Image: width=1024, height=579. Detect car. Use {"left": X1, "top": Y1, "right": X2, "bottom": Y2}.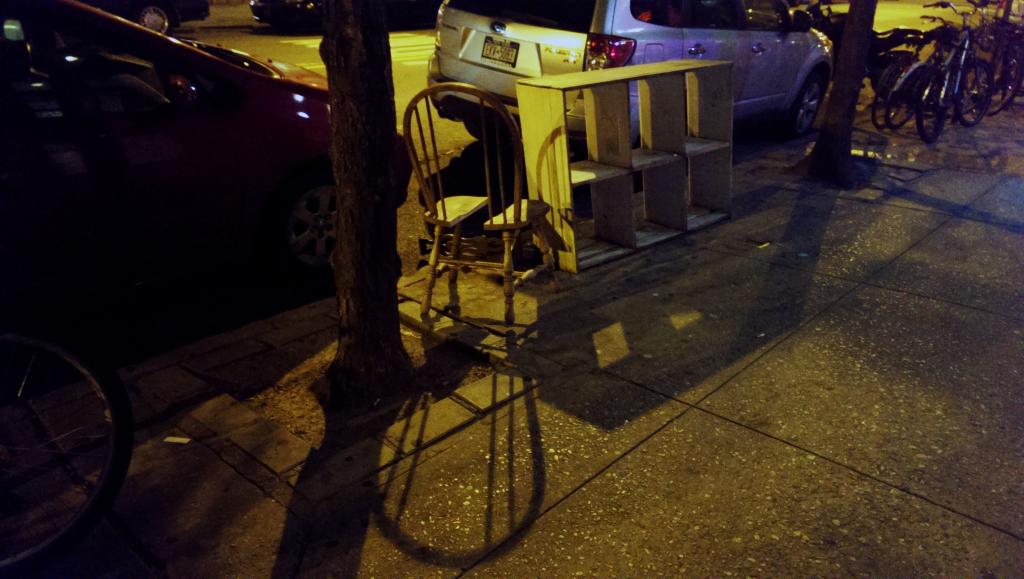
{"left": 81, "top": 0, "right": 218, "bottom": 37}.
